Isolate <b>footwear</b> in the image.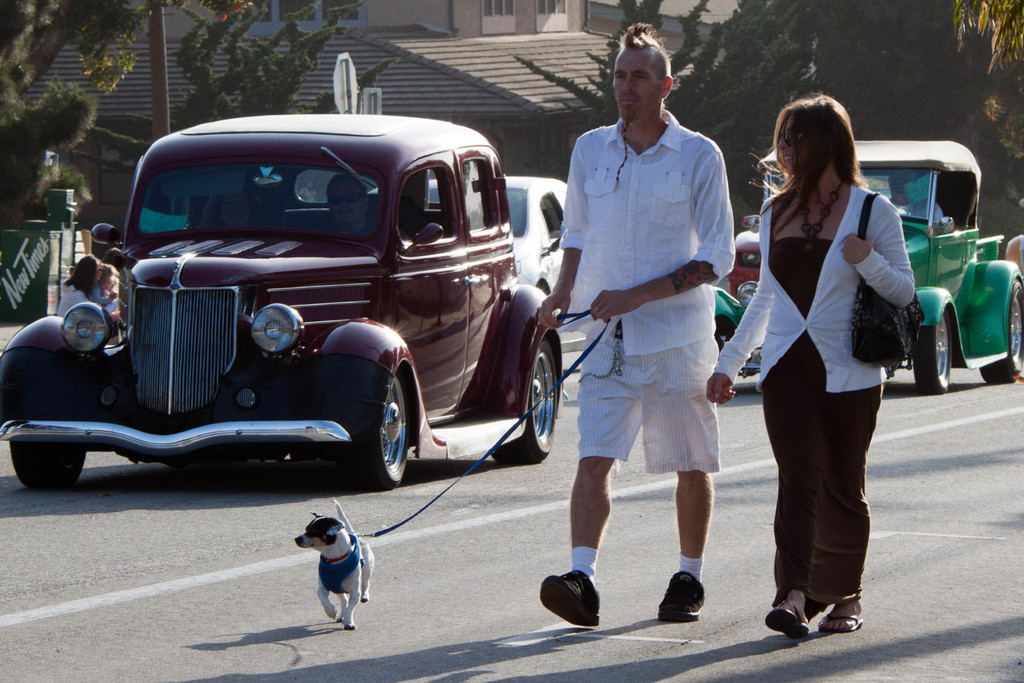
Isolated region: 819, 613, 863, 631.
